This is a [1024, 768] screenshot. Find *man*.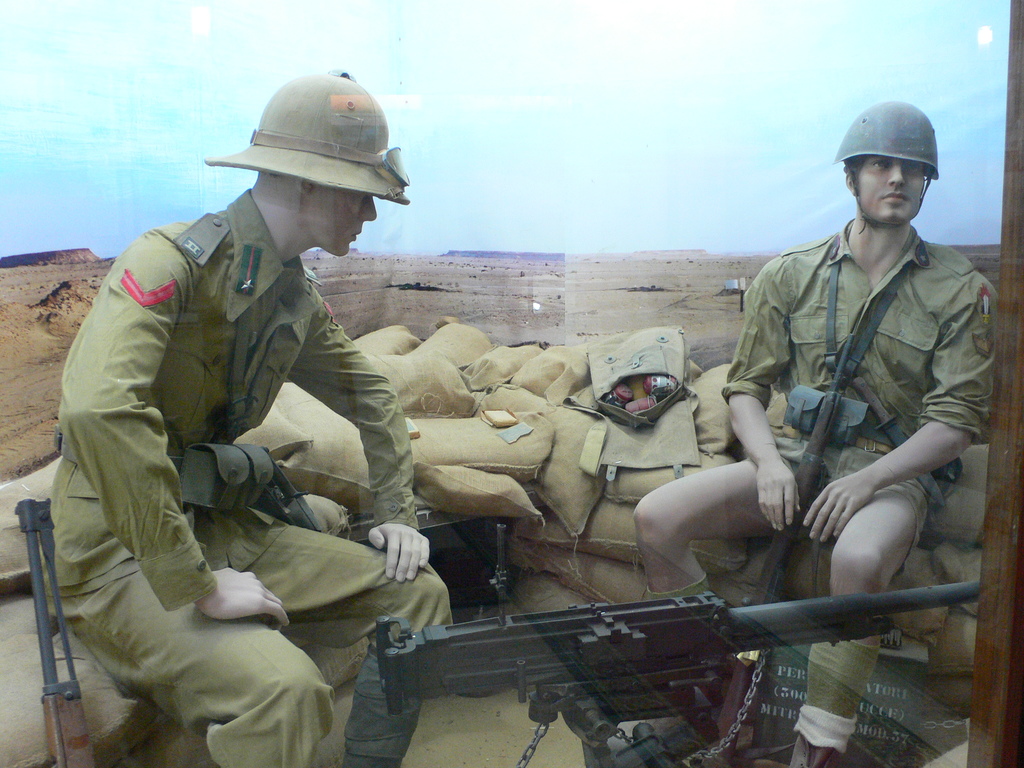
Bounding box: x1=683, y1=98, x2=996, y2=705.
